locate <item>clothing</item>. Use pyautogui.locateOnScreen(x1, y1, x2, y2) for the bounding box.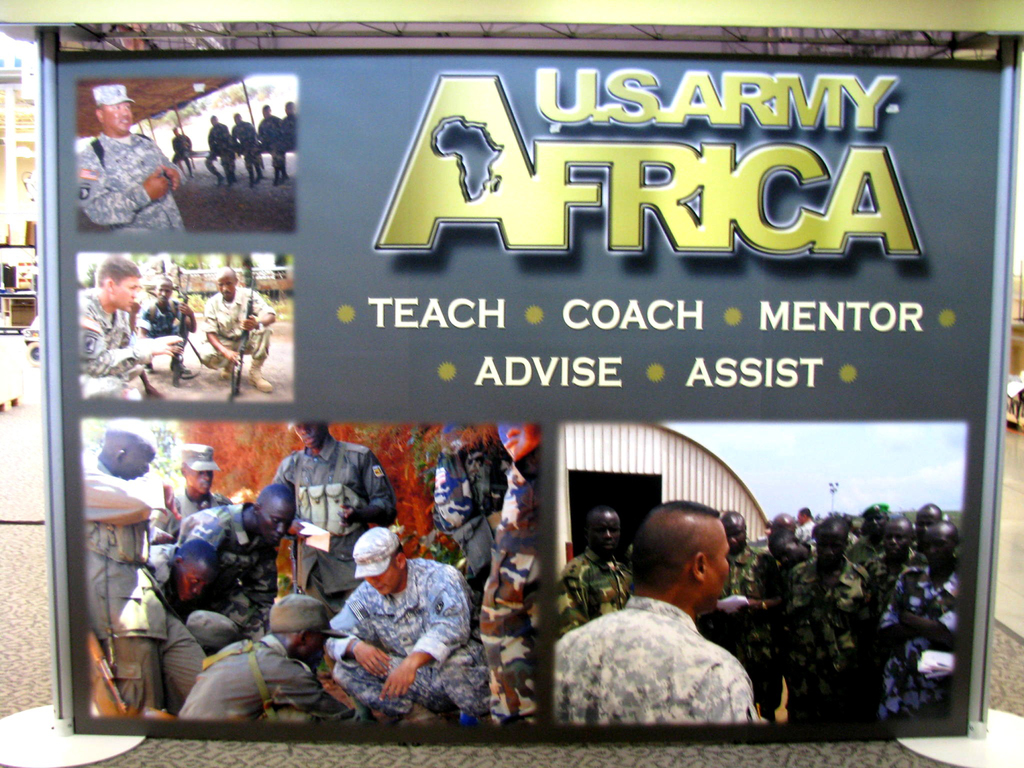
pyautogui.locateOnScreen(66, 479, 204, 717).
